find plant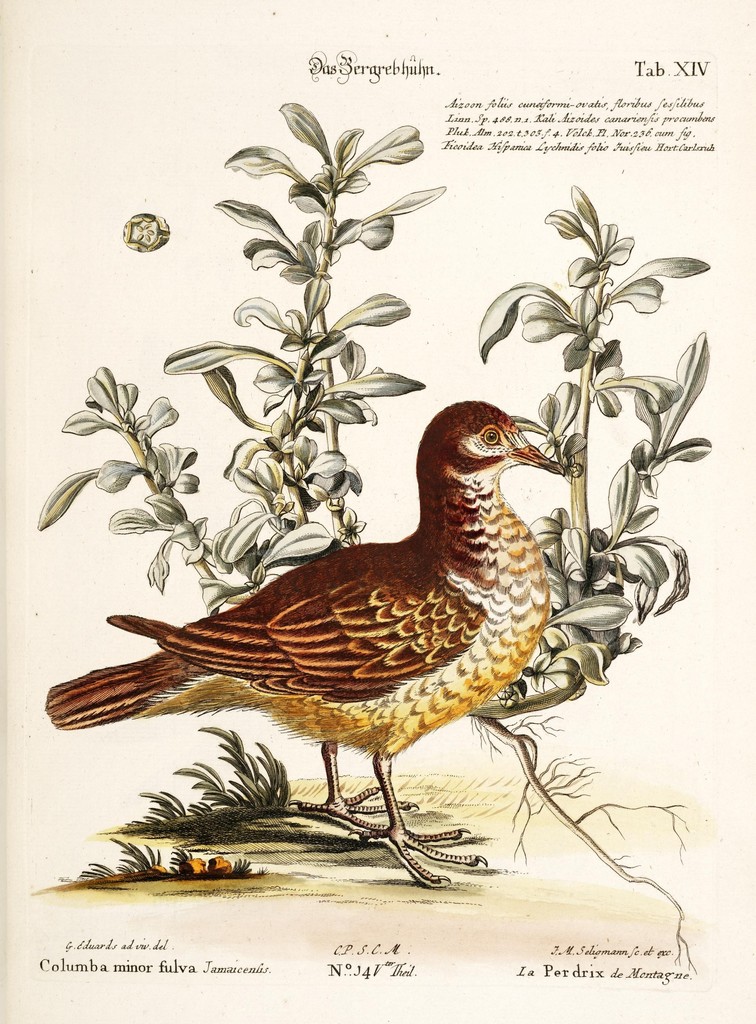
{"x1": 78, "y1": 835, "x2": 267, "y2": 886}
